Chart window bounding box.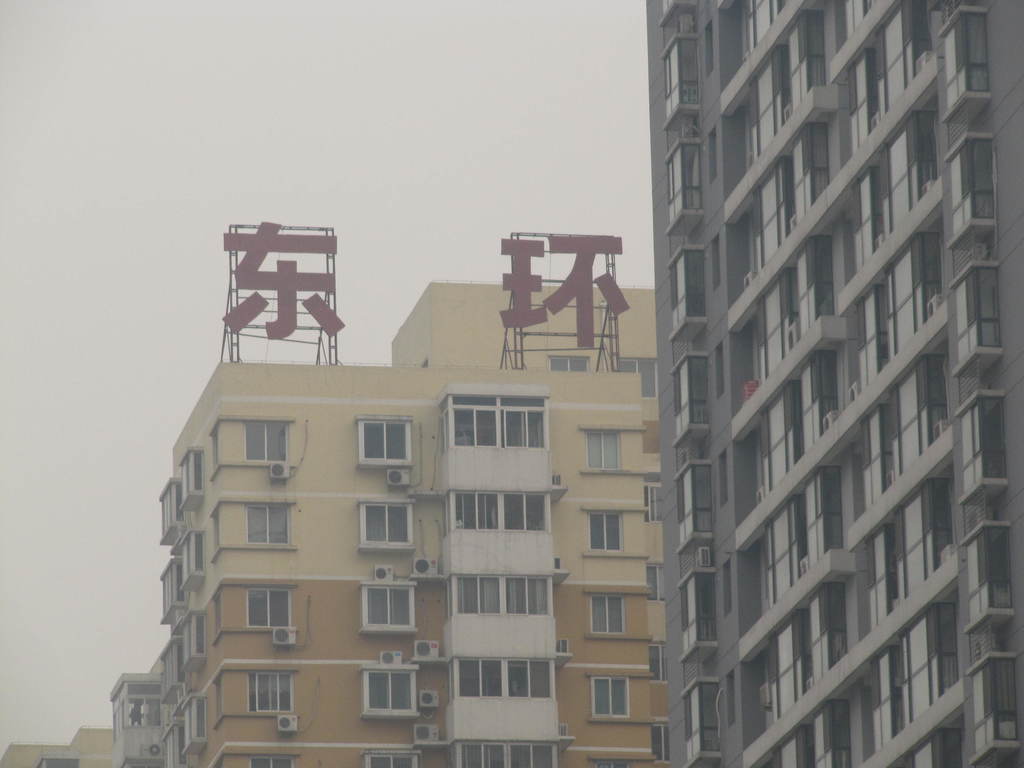
Charted: box=[644, 564, 668, 602].
